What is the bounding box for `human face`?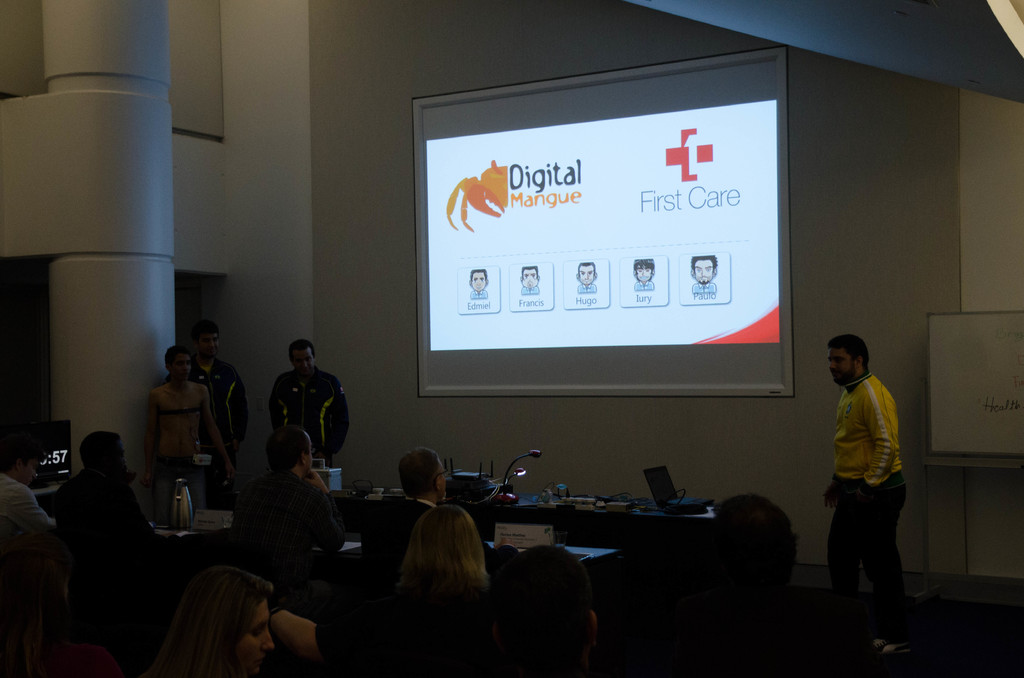
region(236, 595, 276, 670).
